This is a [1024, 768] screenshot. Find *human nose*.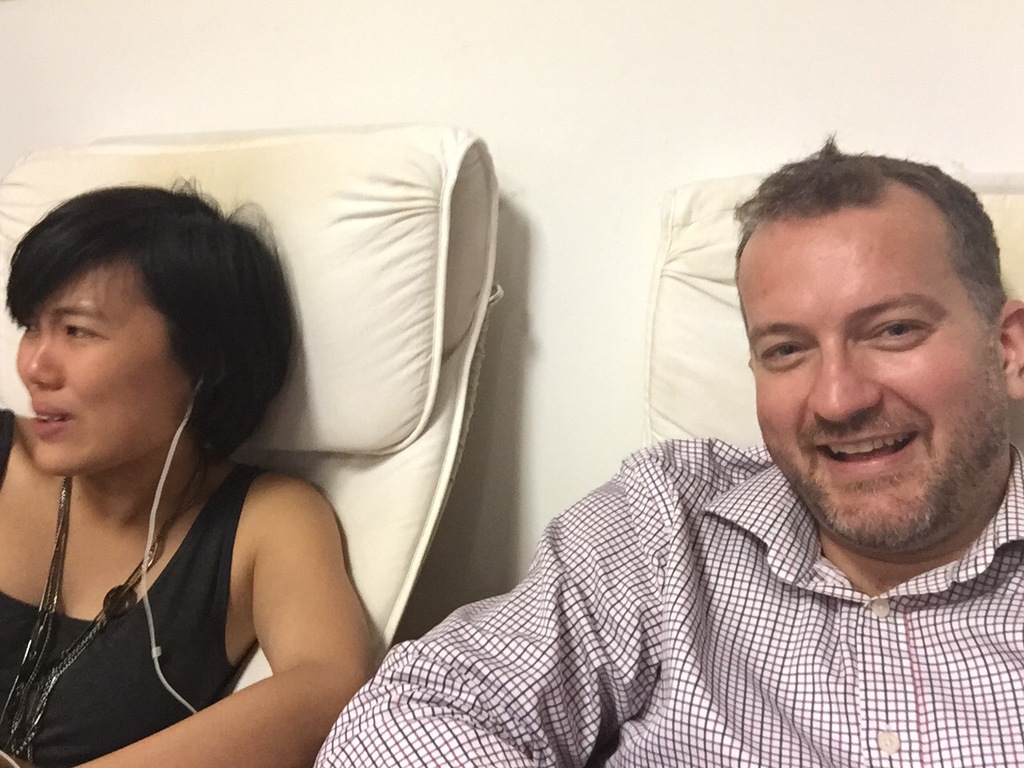
Bounding box: 806:339:882:421.
